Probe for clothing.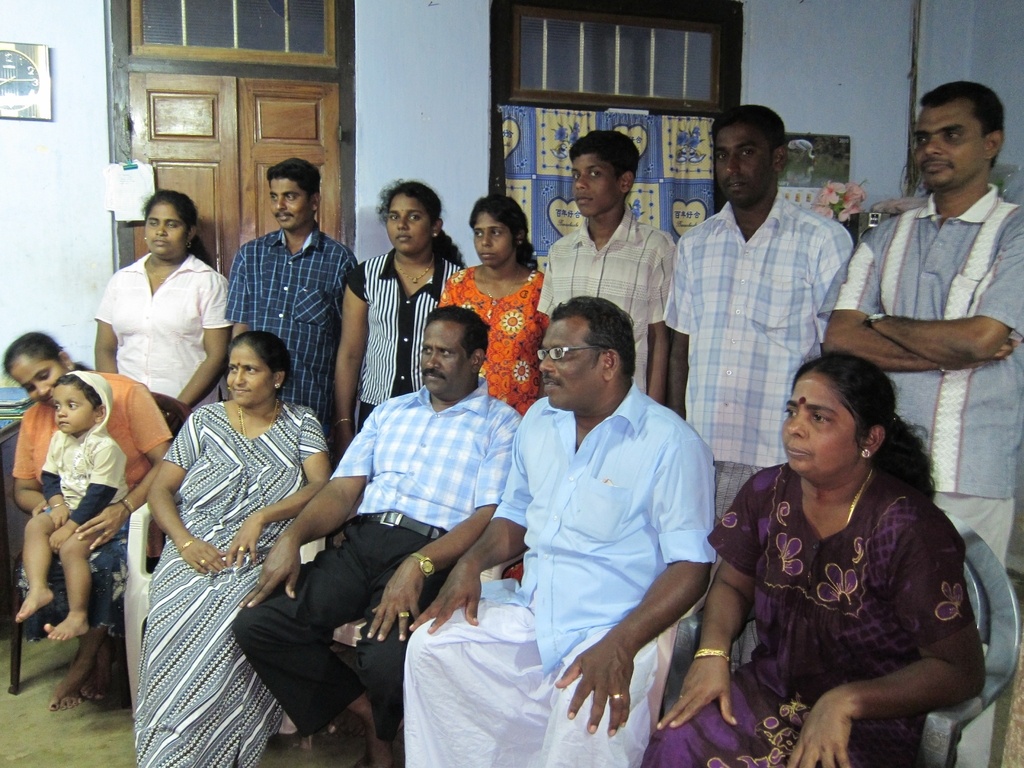
Probe result: bbox=(812, 180, 1023, 569).
